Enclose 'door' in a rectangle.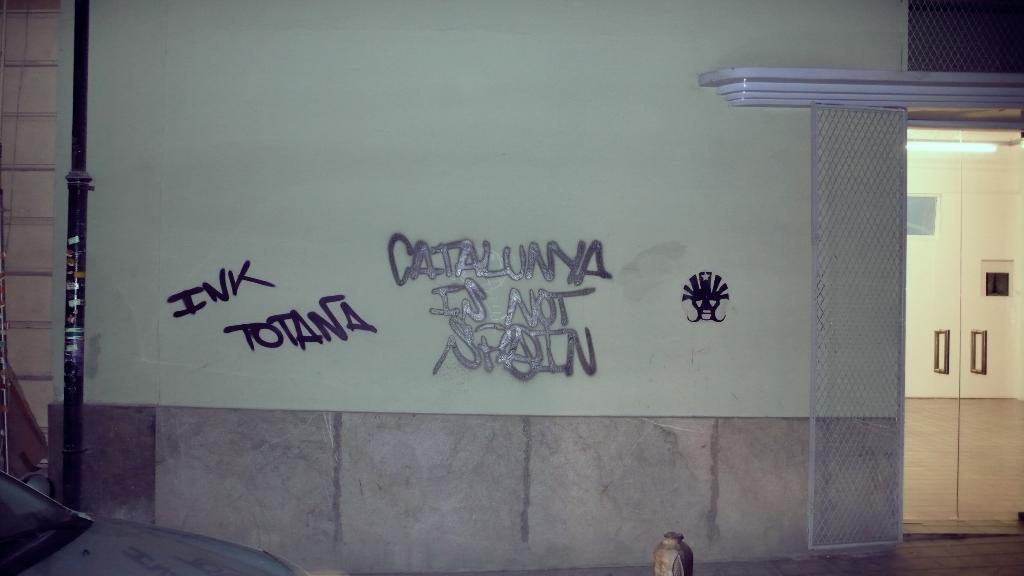
BBox(905, 126, 1023, 526).
